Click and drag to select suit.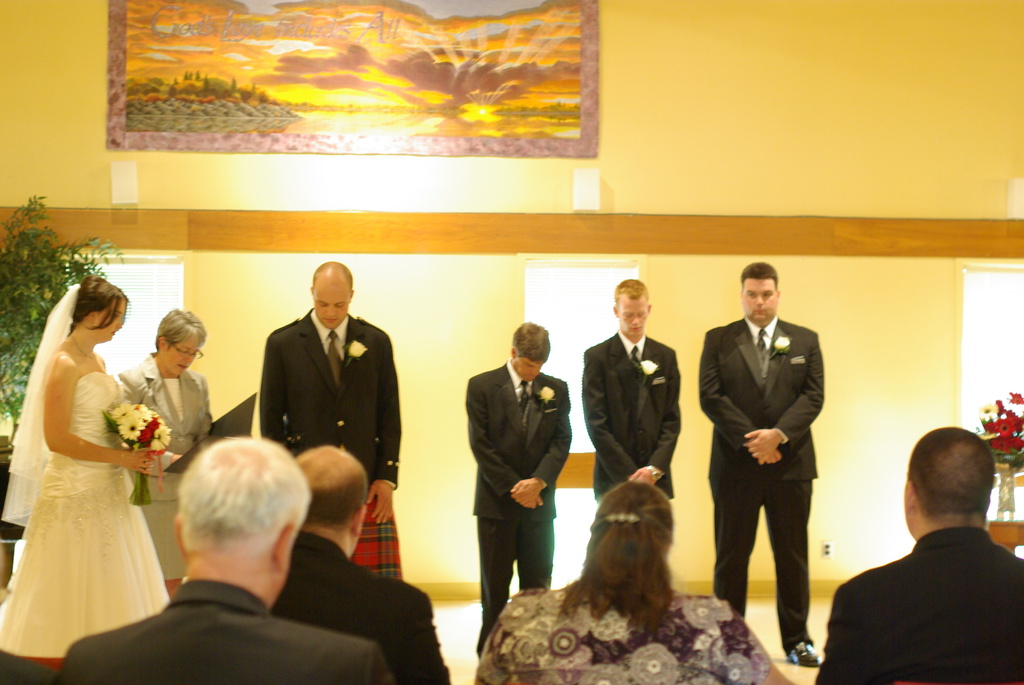
Selection: [54,574,397,684].
